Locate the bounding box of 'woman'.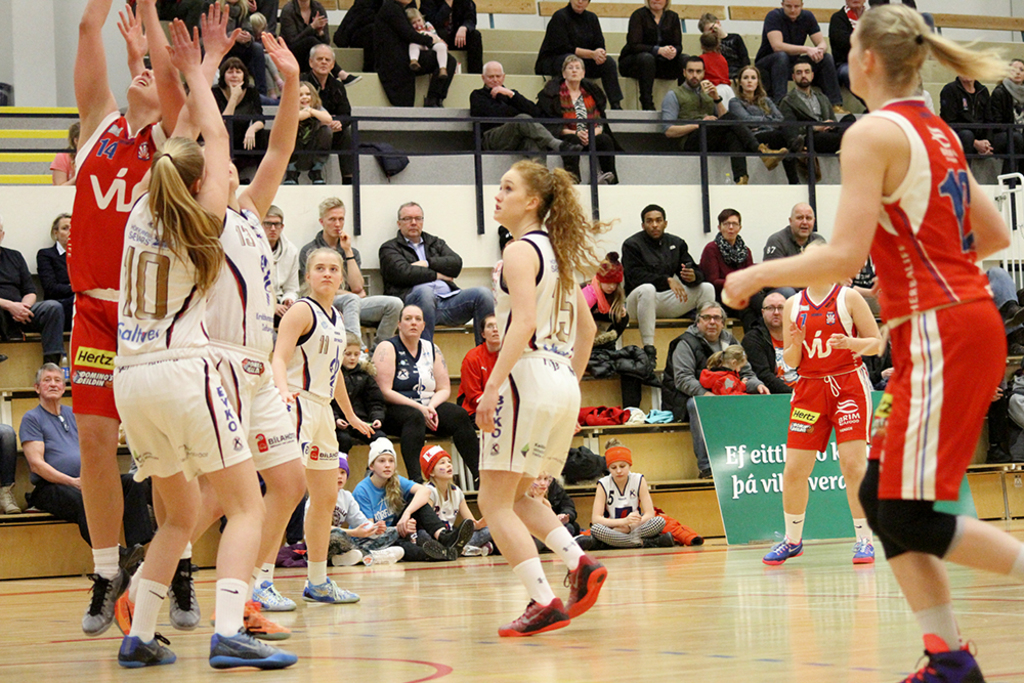
Bounding box: rect(360, 301, 484, 489).
